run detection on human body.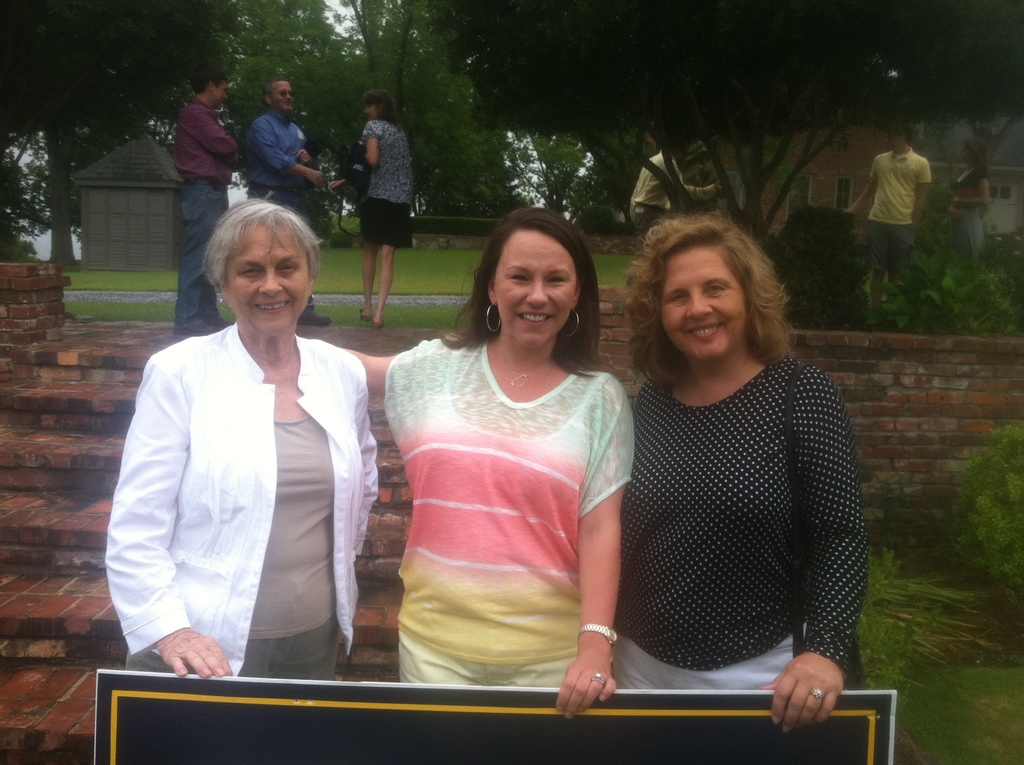
Result: Rect(939, 162, 1006, 289).
